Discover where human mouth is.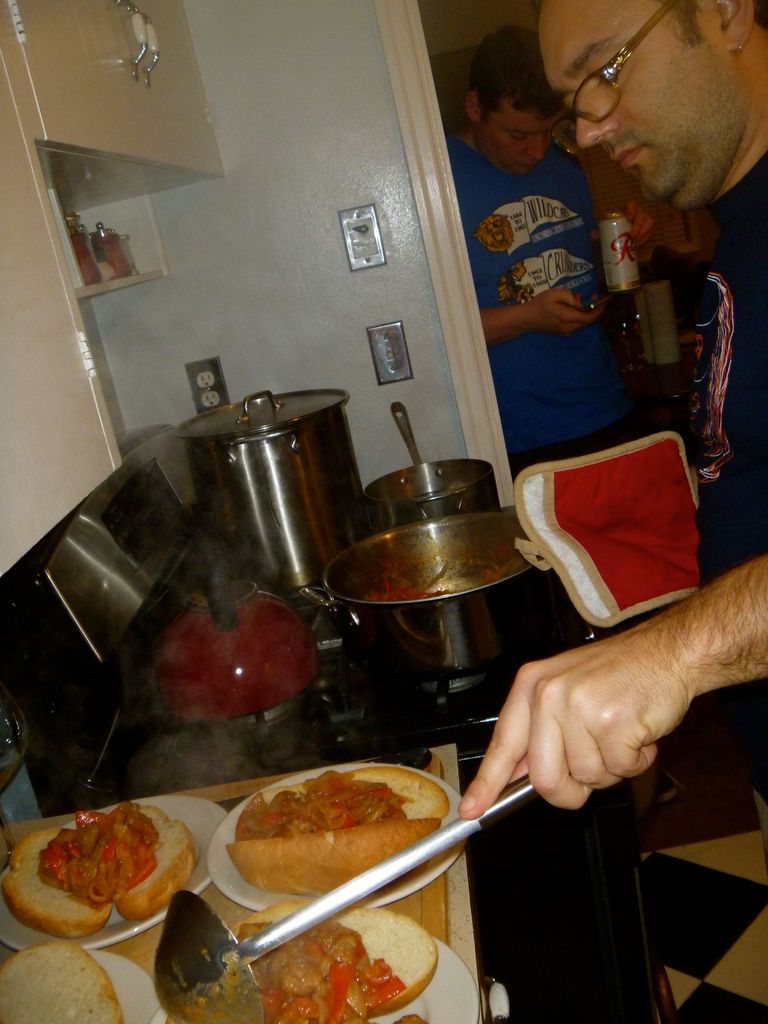
Discovered at box=[614, 142, 638, 166].
